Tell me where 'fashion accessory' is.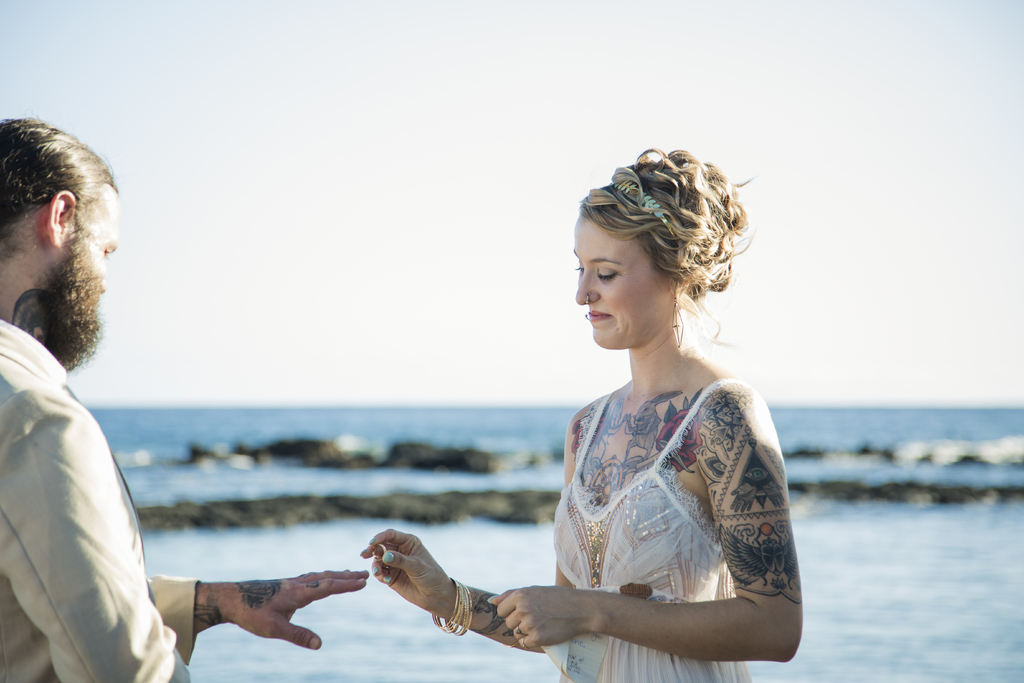
'fashion accessory' is at crop(369, 536, 376, 543).
